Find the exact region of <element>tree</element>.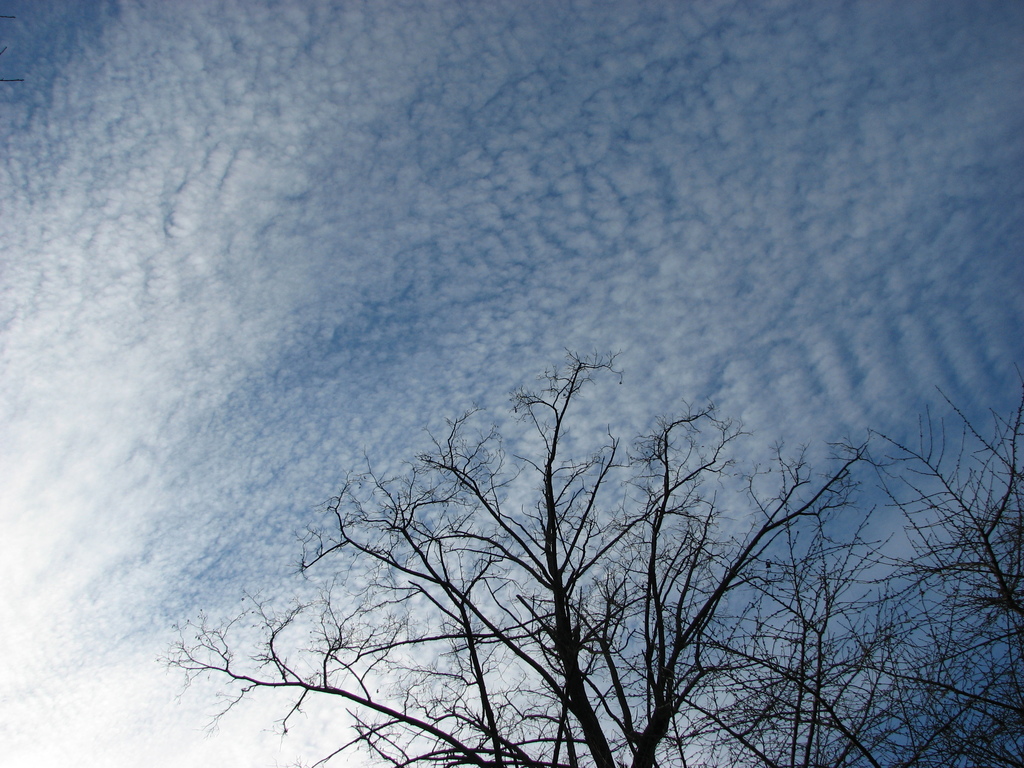
Exact region: (212,275,1009,767).
